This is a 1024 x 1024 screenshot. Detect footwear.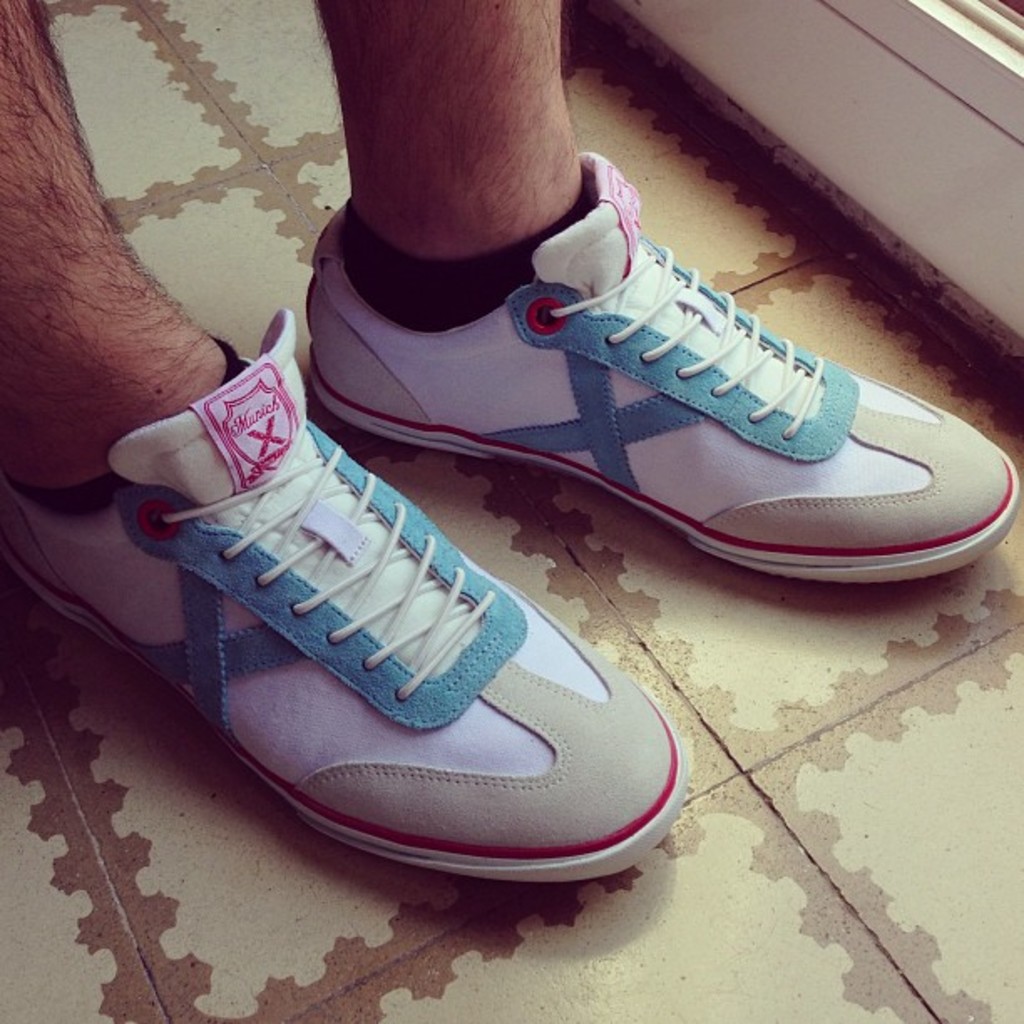
crop(278, 171, 1007, 632).
